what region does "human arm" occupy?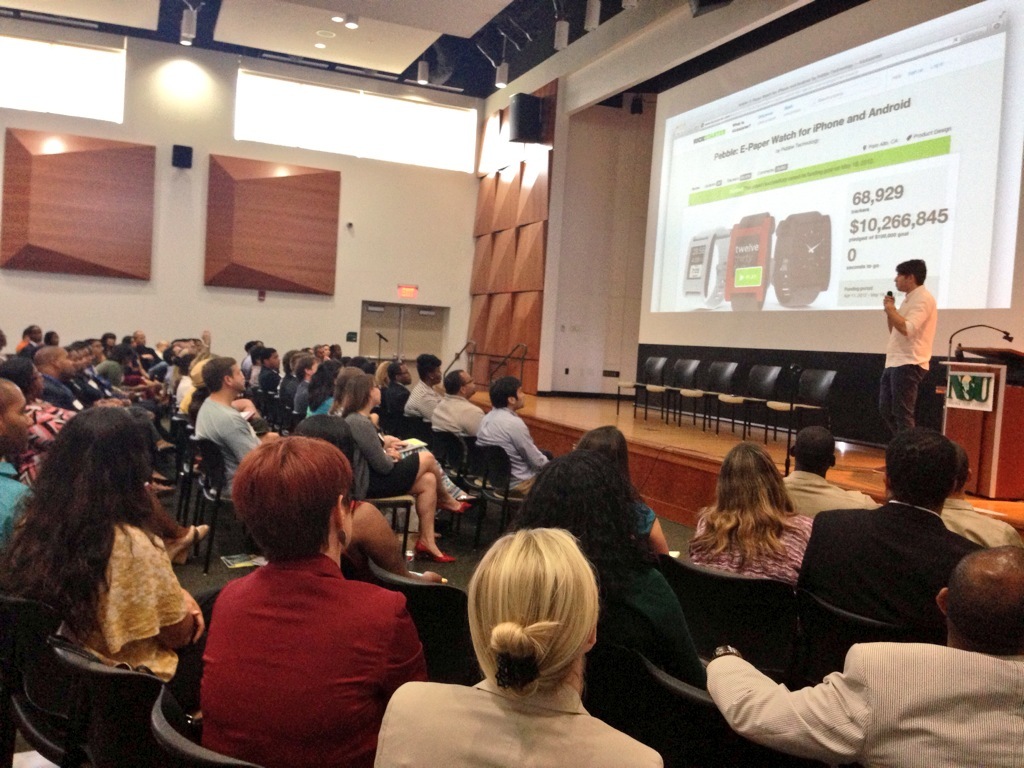
[231, 419, 259, 465].
